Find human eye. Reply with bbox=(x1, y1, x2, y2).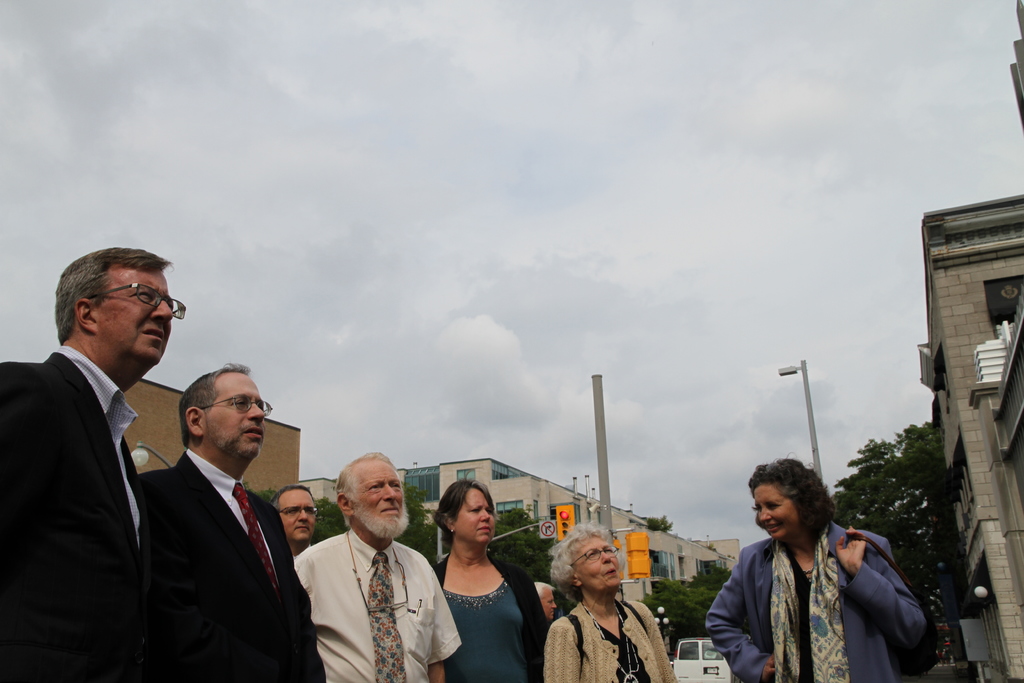
bbox=(753, 507, 760, 516).
